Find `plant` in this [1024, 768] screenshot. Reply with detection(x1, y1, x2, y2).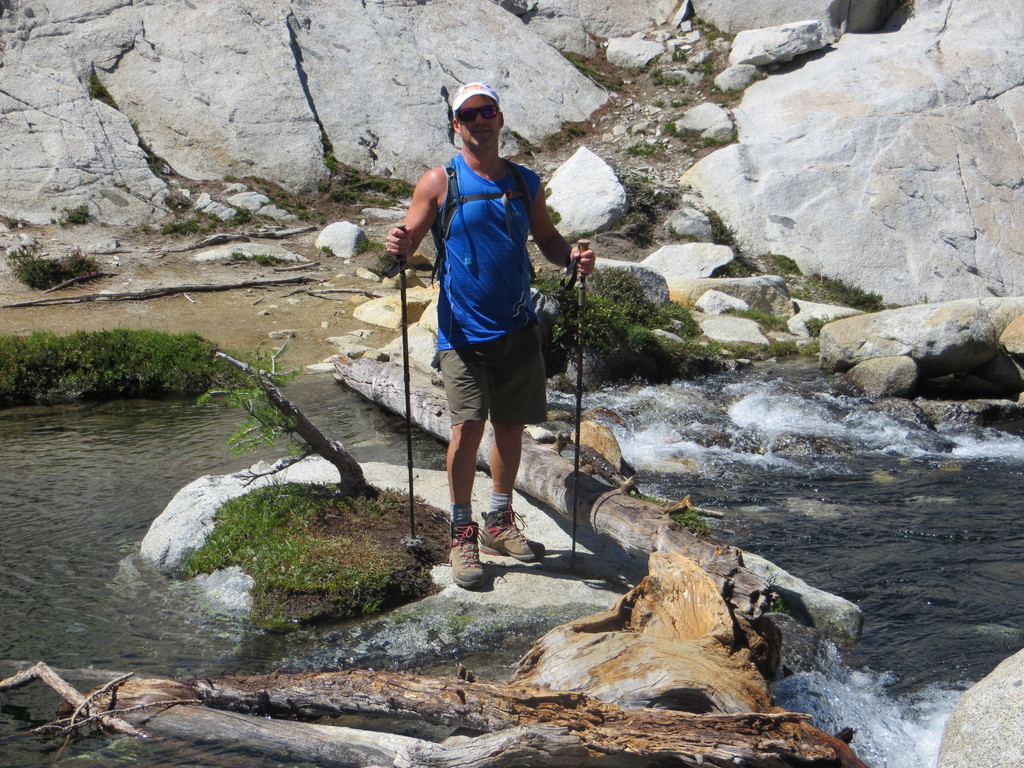
detection(799, 333, 817, 355).
